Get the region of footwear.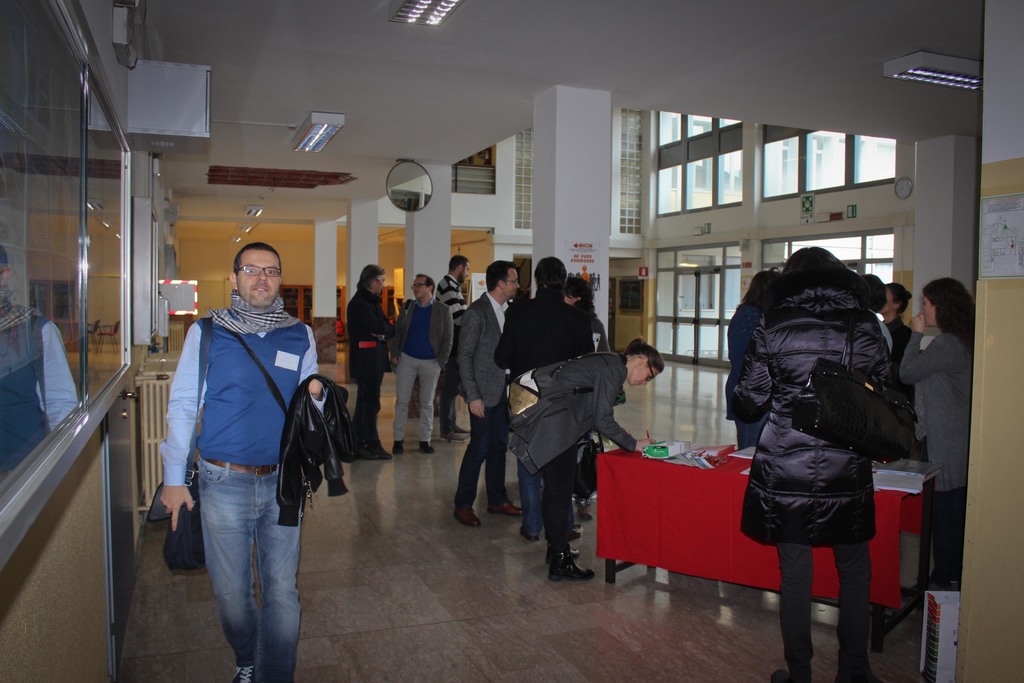
550,522,585,537.
